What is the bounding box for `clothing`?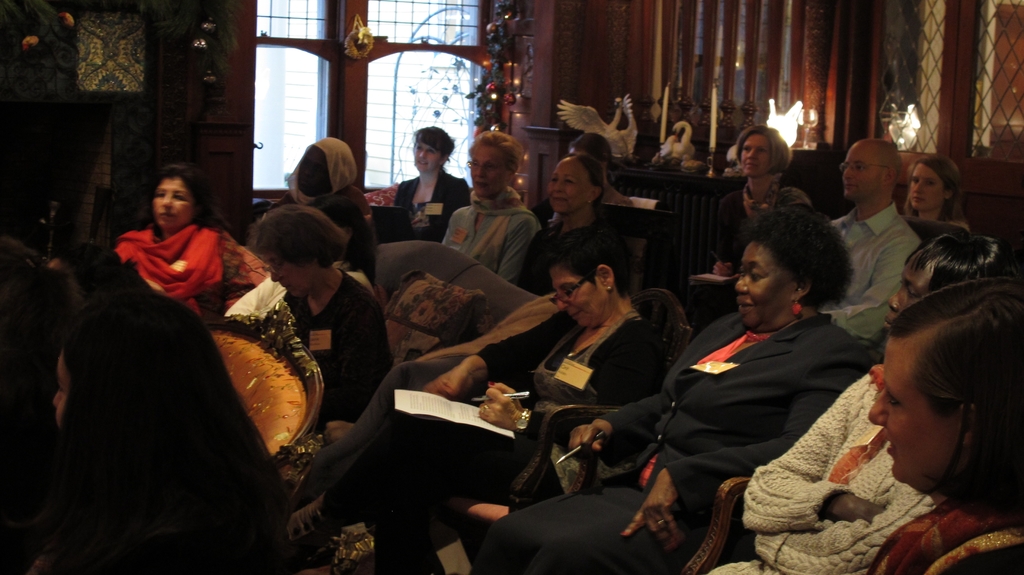
bbox=(702, 354, 915, 574).
